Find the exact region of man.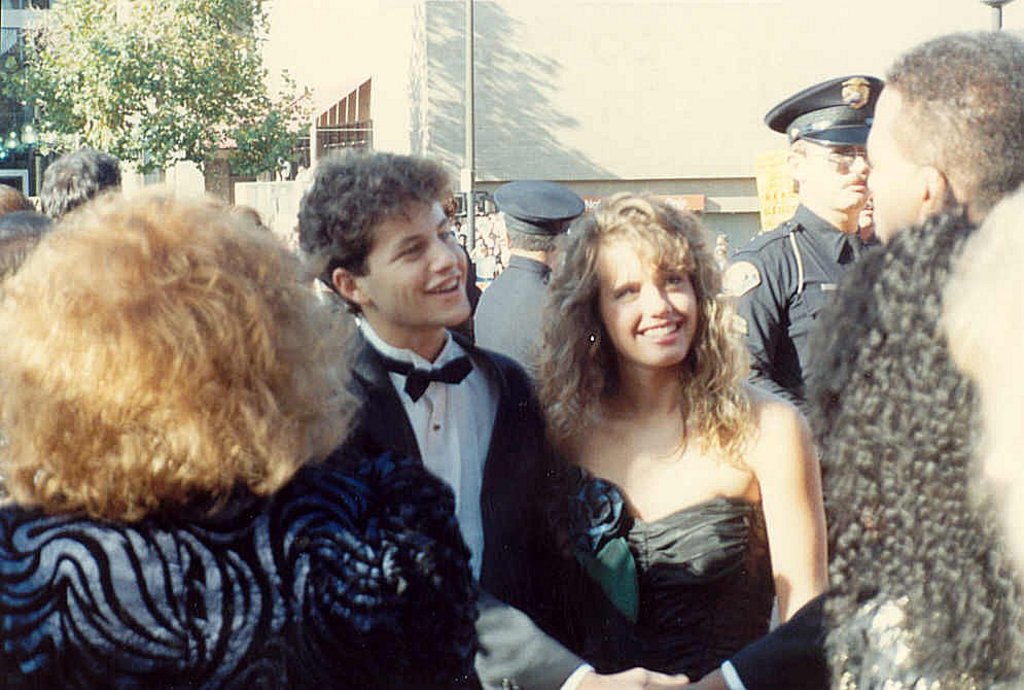
Exact region: (x1=256, y1=177, x2=553, y2=636).
